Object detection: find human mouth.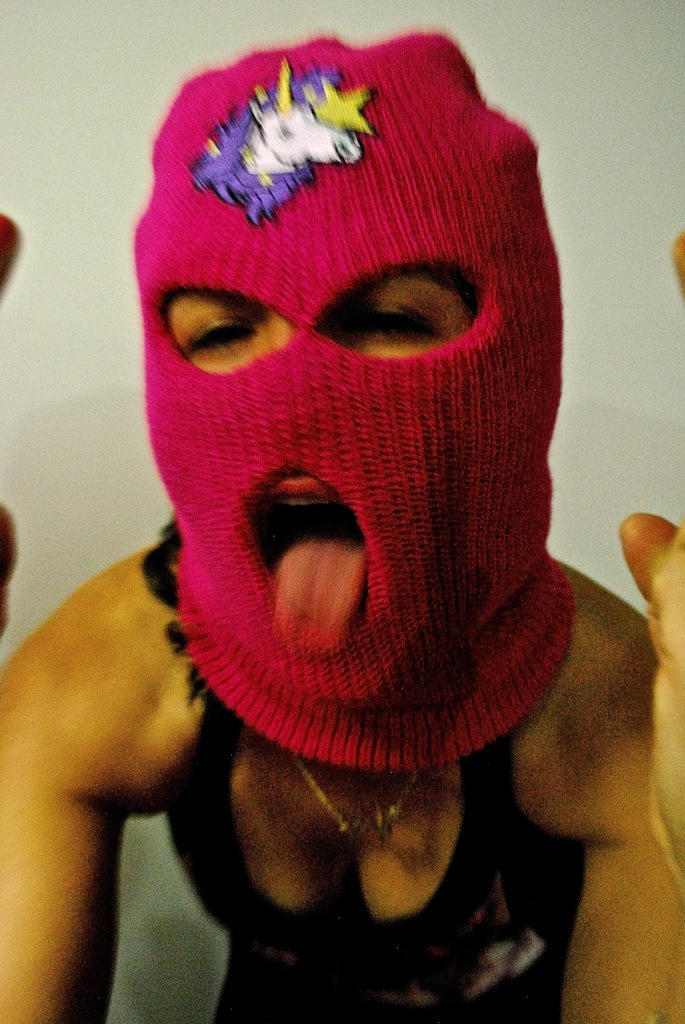
box(244, 469, 376, 650).
